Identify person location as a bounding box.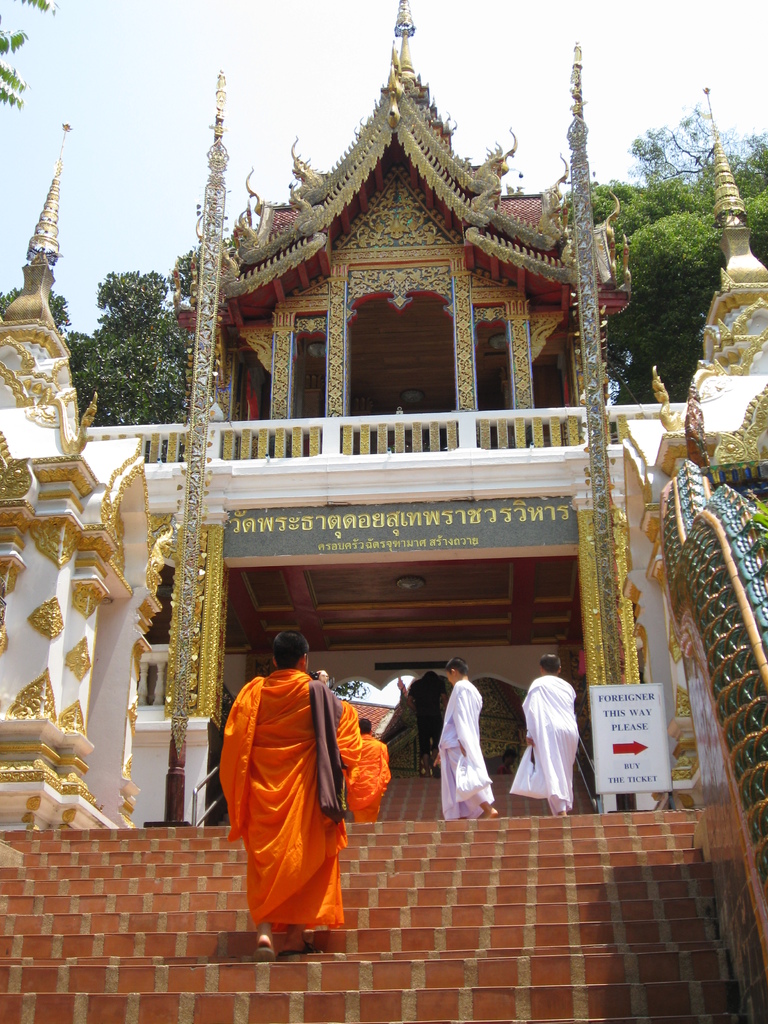
bbox=[338, 713, 396, 832].
